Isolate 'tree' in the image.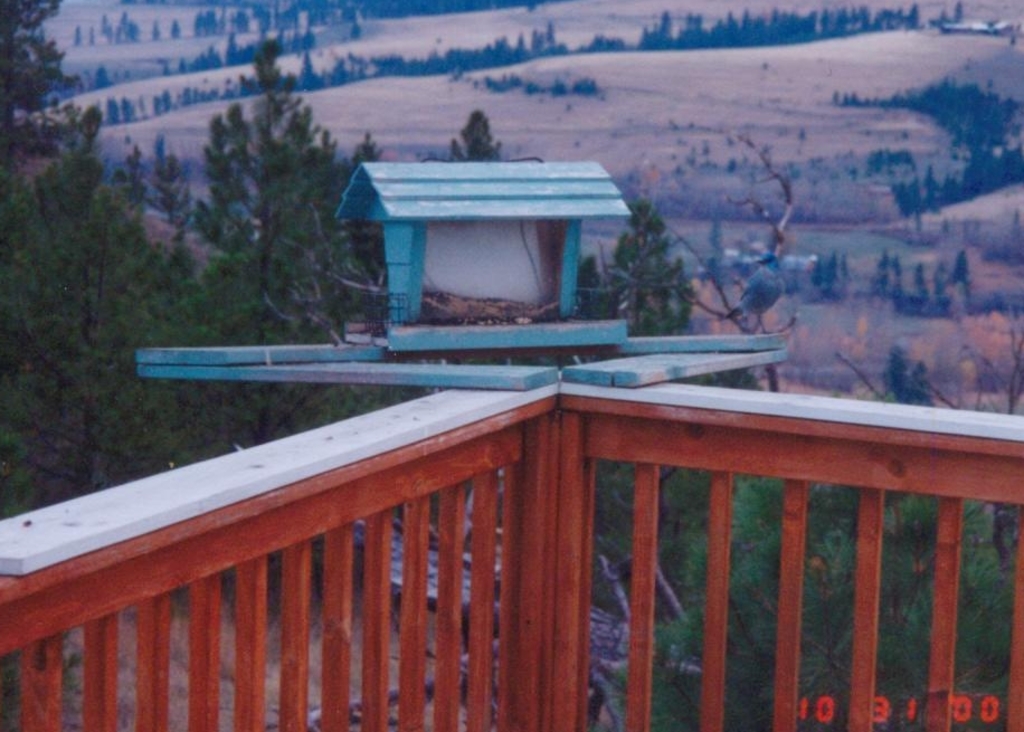
Isolated region: left=704, top=212, right=737, bottom=293.
